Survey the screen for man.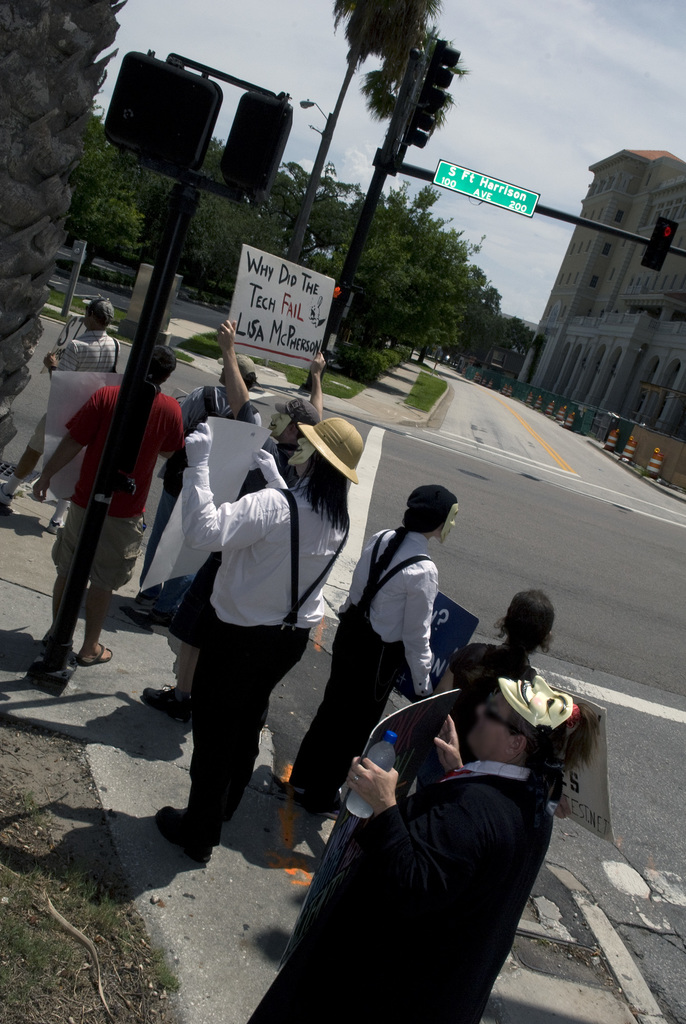
Survey found: (230, 326, 339, 502).
